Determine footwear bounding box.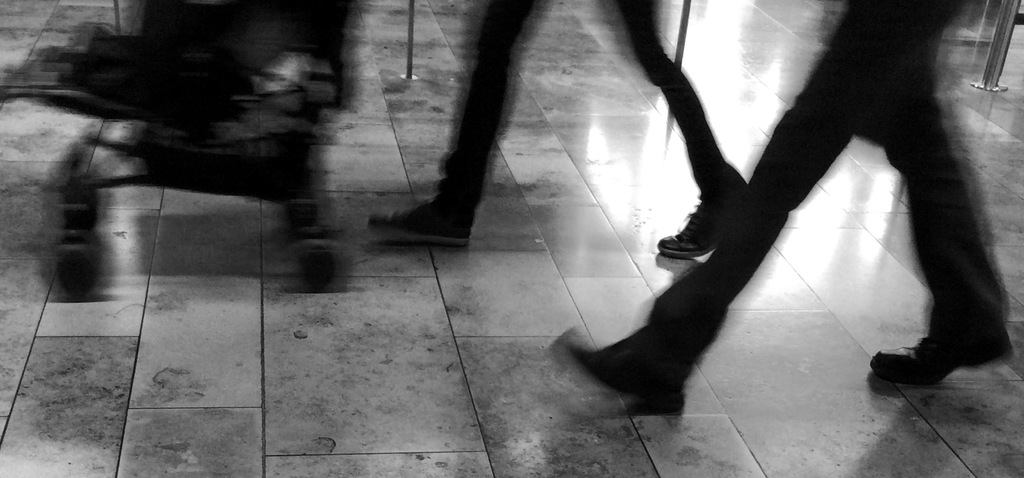
Determined: select_region(658, 163, 767, 263).
